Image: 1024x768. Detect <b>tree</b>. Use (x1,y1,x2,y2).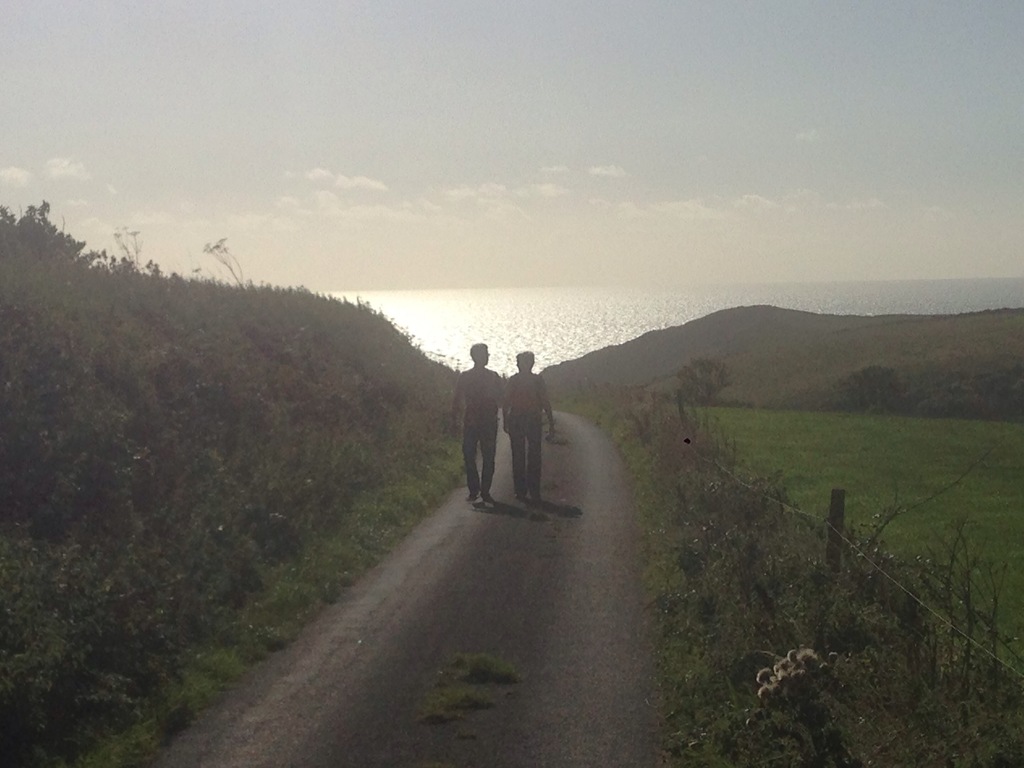
(678,352,727,403).
